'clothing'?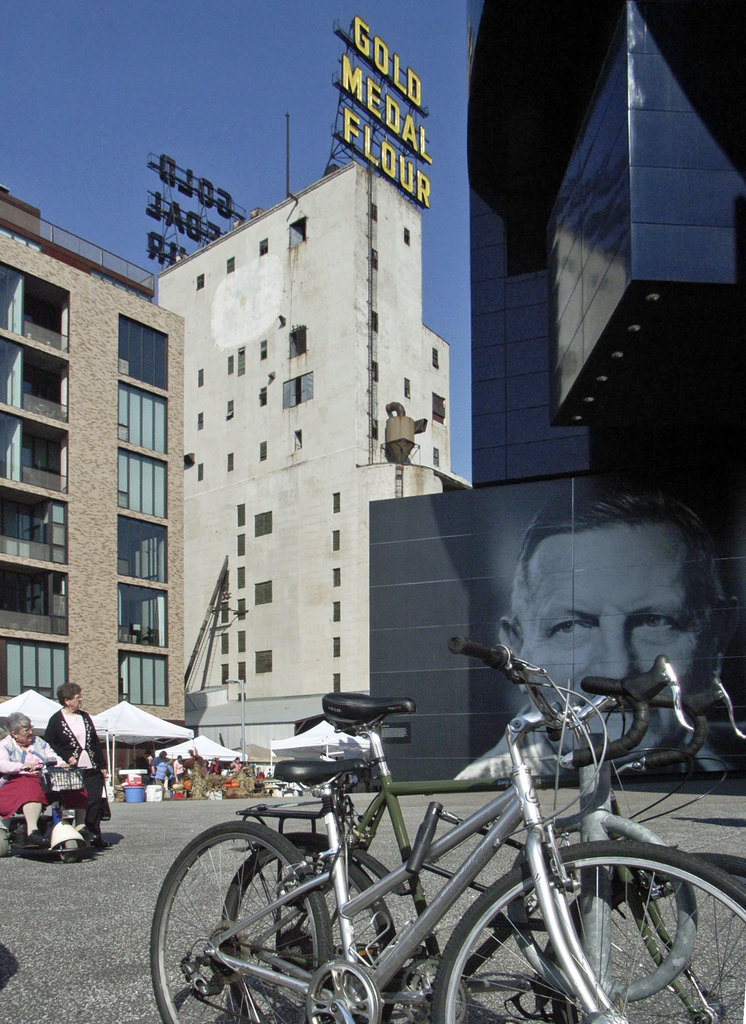
<box>45,709,101,834</box>
